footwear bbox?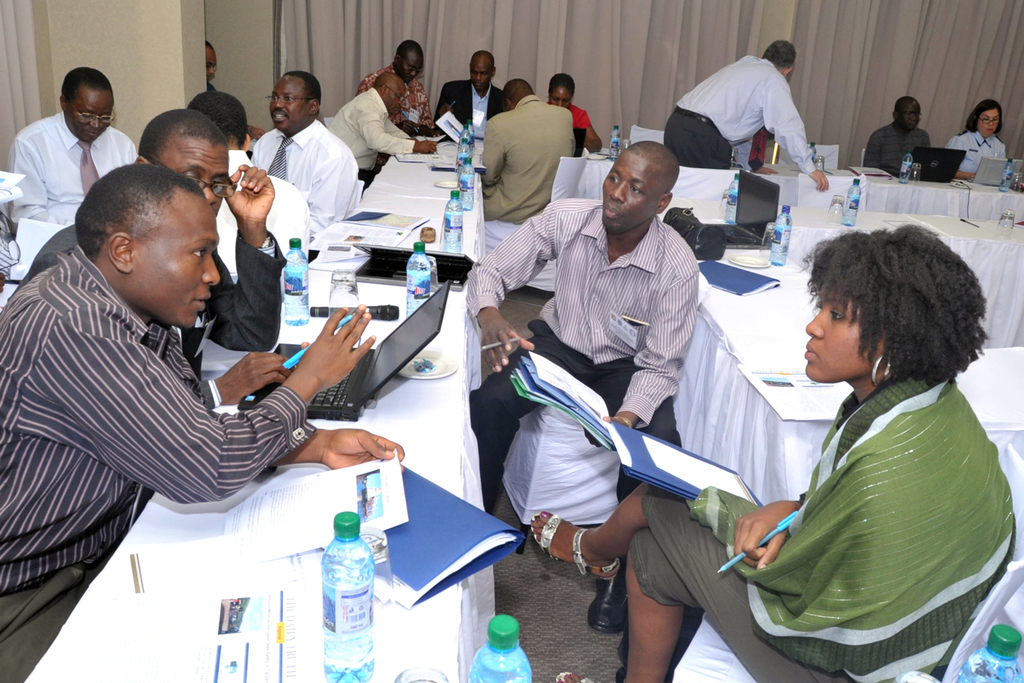
region(586, 562, 639, 660)
